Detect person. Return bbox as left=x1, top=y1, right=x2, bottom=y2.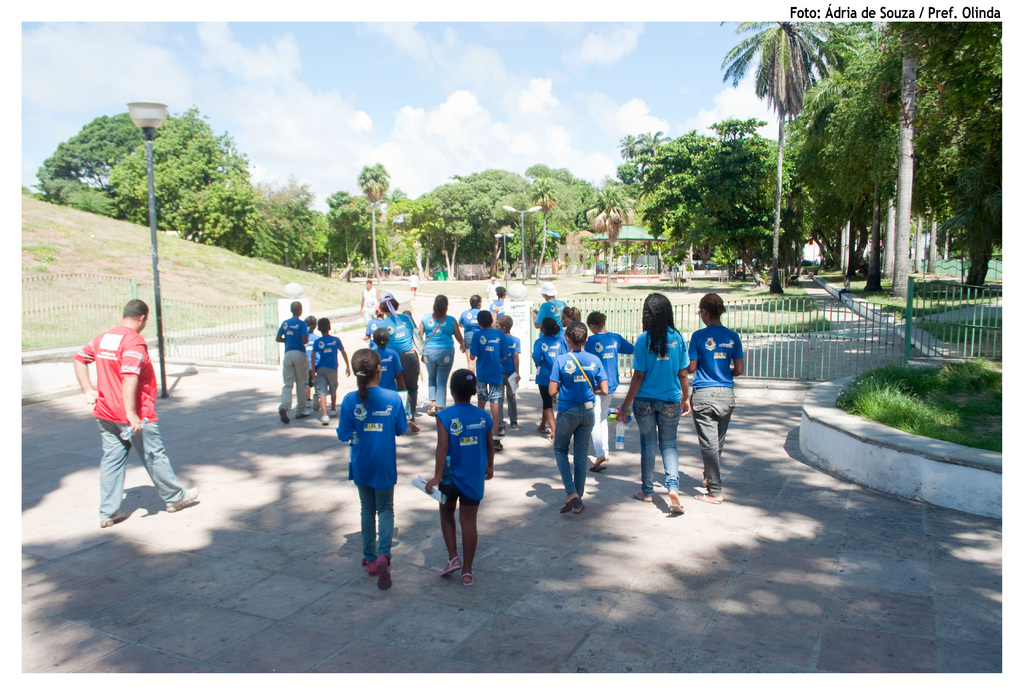
left=276, top=303, right=312, bottom=429.
